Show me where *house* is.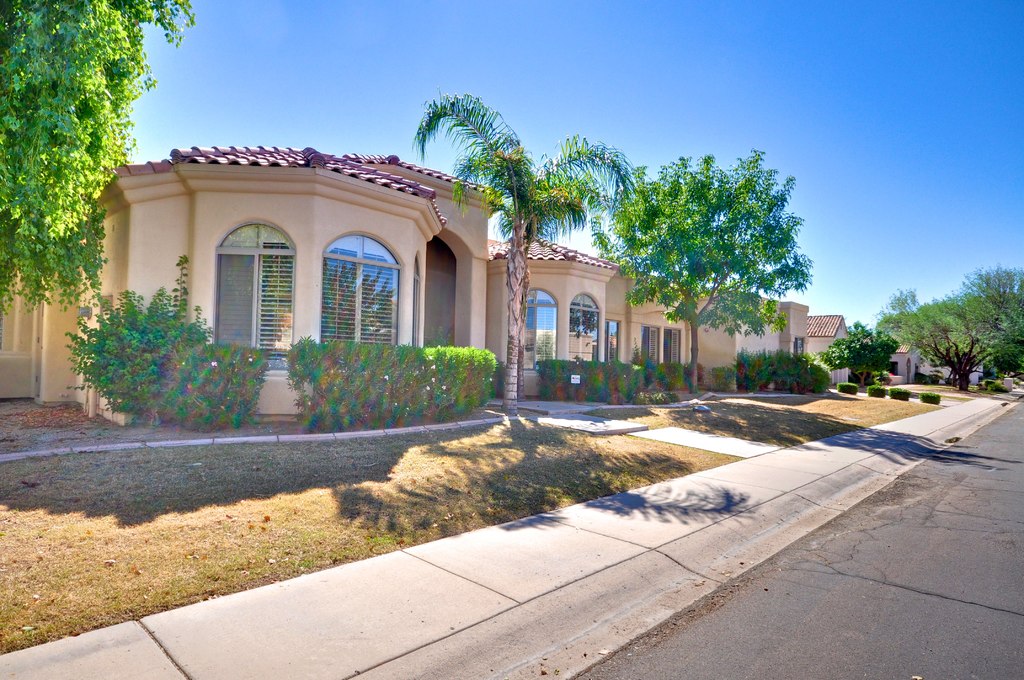
*house* is at (x1=732, y1=289, x2=813, y2=362).
